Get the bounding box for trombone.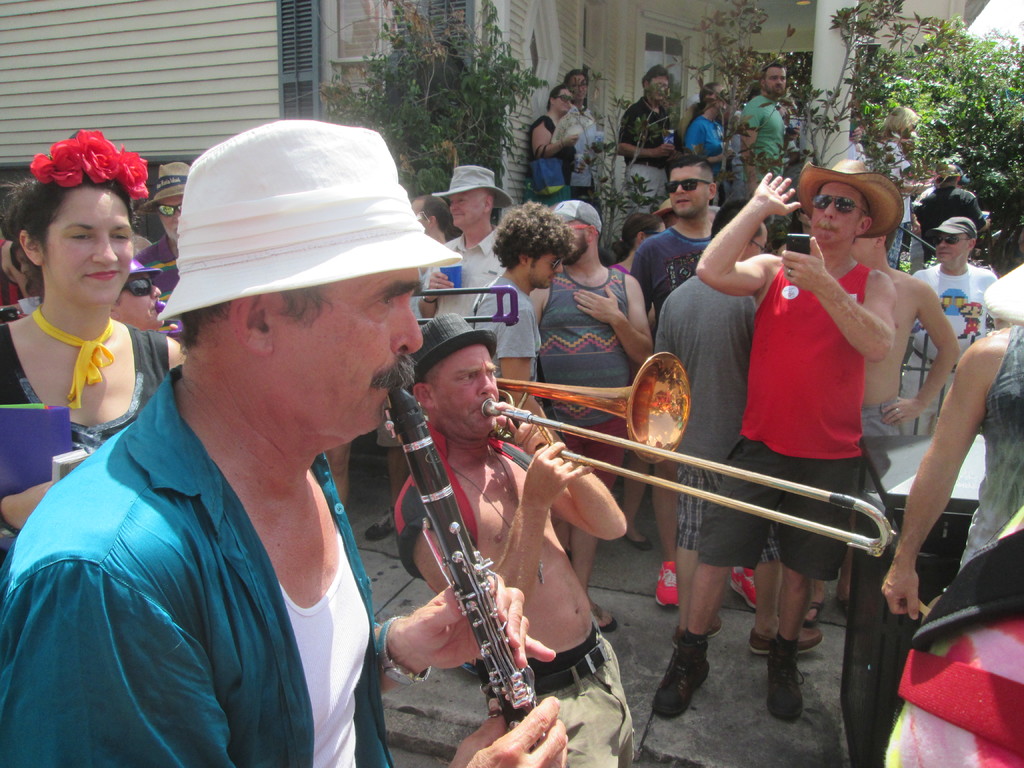
407:281:526:326.
